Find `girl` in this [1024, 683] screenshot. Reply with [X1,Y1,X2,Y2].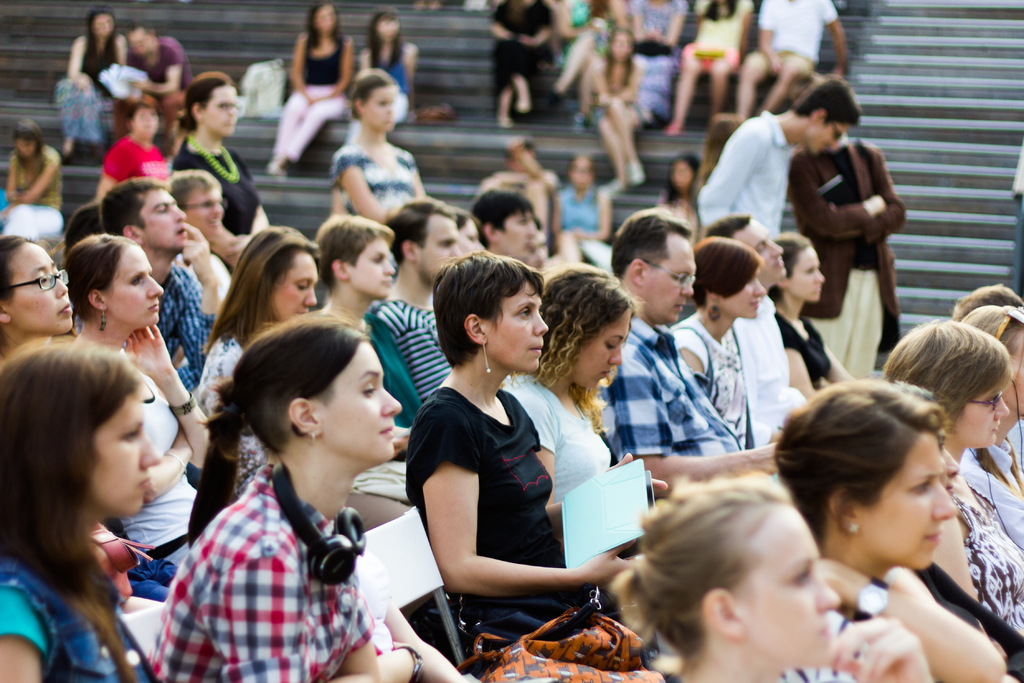
[332,72,426,218].
